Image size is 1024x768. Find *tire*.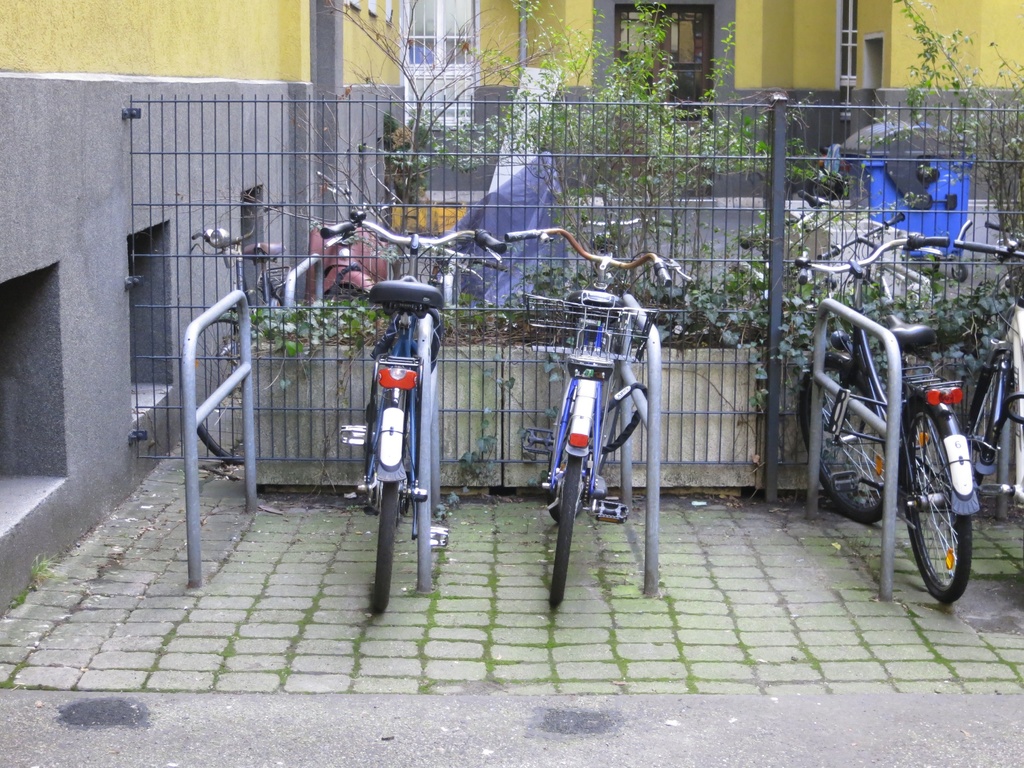
(548,379,591,609).
